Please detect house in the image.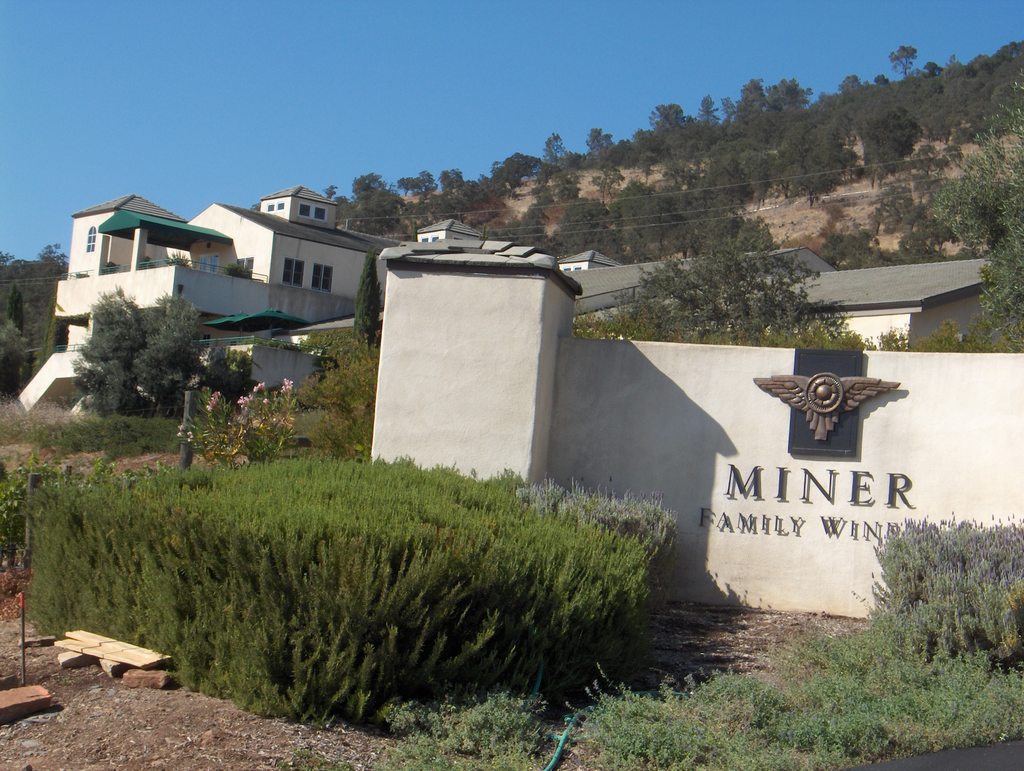
{"x1": 15, "y1": 191, "x2": 404, "y2": 418}.
